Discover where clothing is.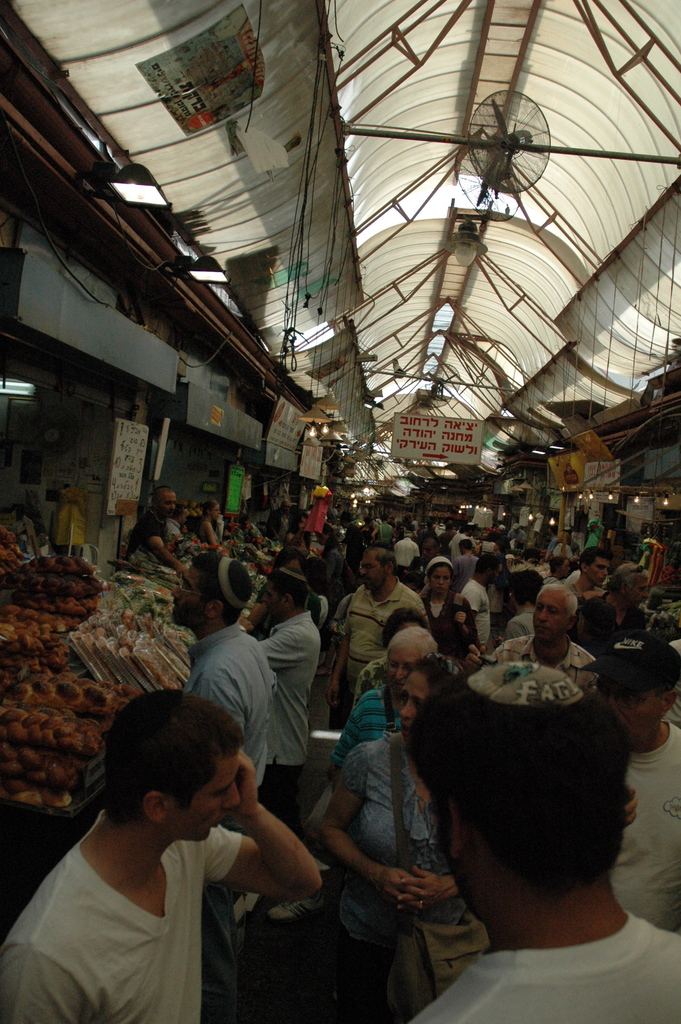
Discovered at locate(258, 611, 323, 893).
